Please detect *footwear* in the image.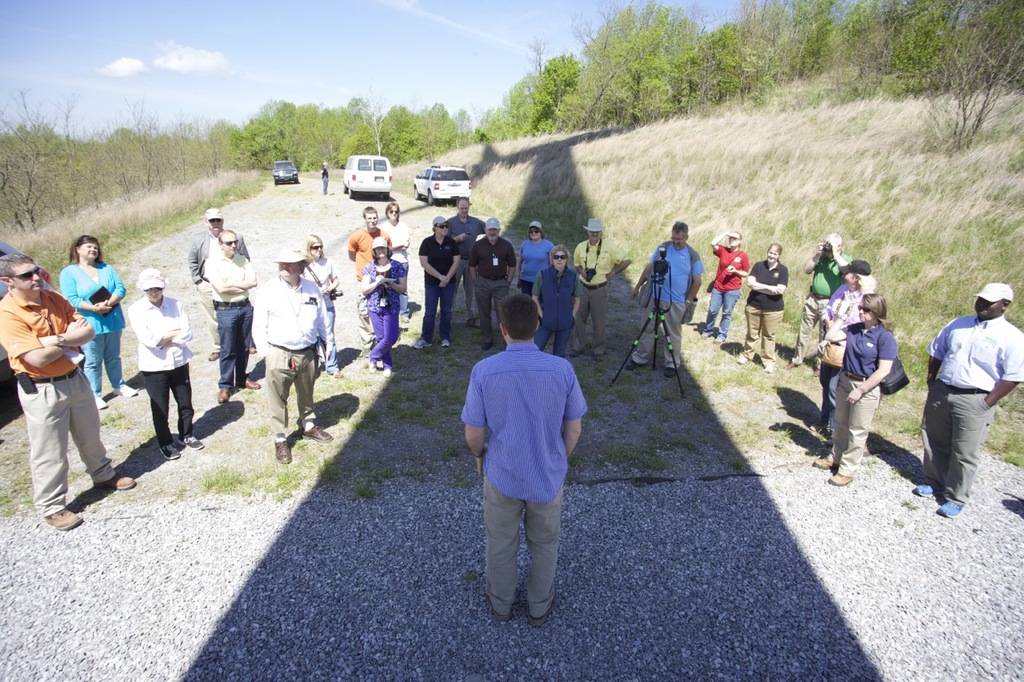
(x1=592, y1=353, x2=605, y2=365).
